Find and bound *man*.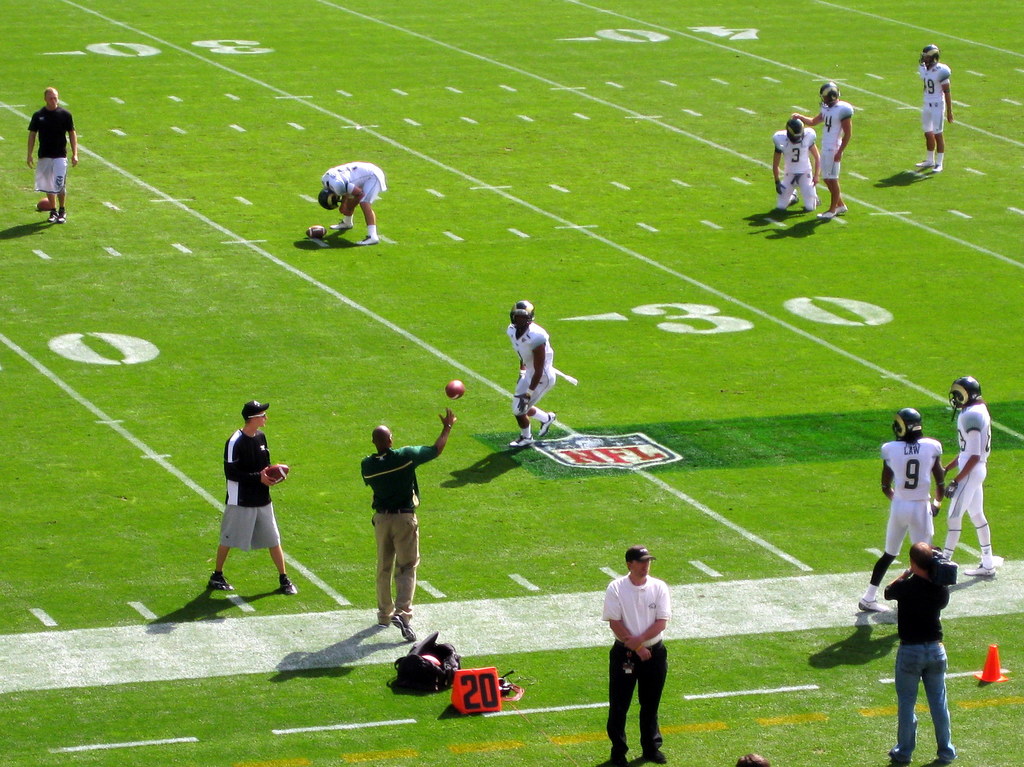
Bound: pyautogui.locateOnScreen(790, 81, 854, 218).
